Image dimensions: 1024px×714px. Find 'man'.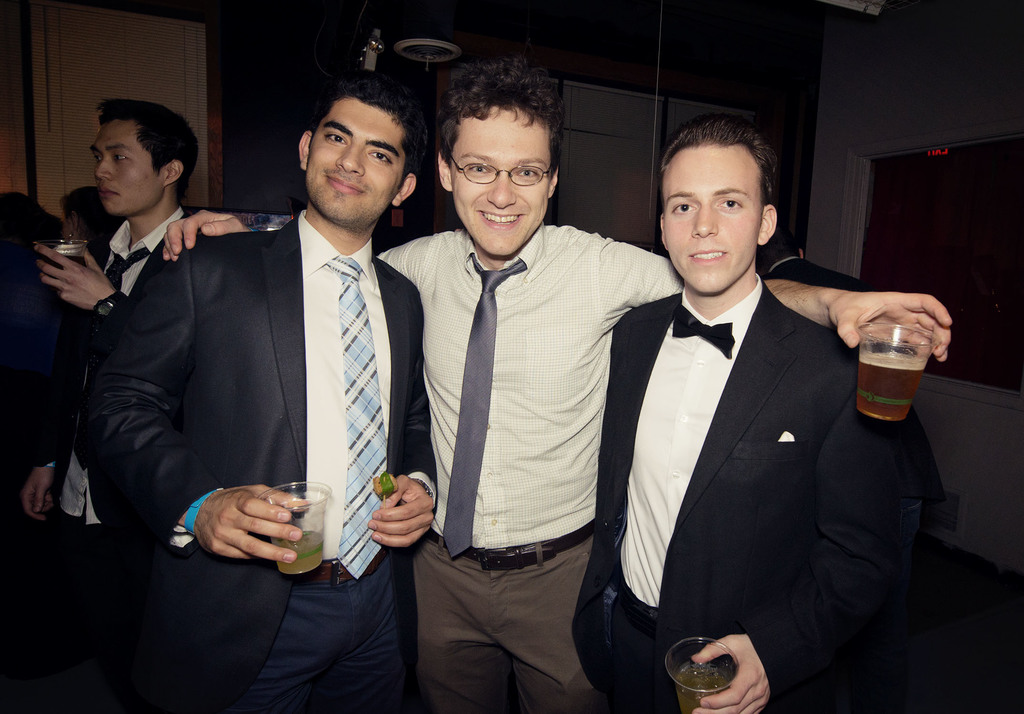
<bbox>25, 99, 203, 710</bbox>.
